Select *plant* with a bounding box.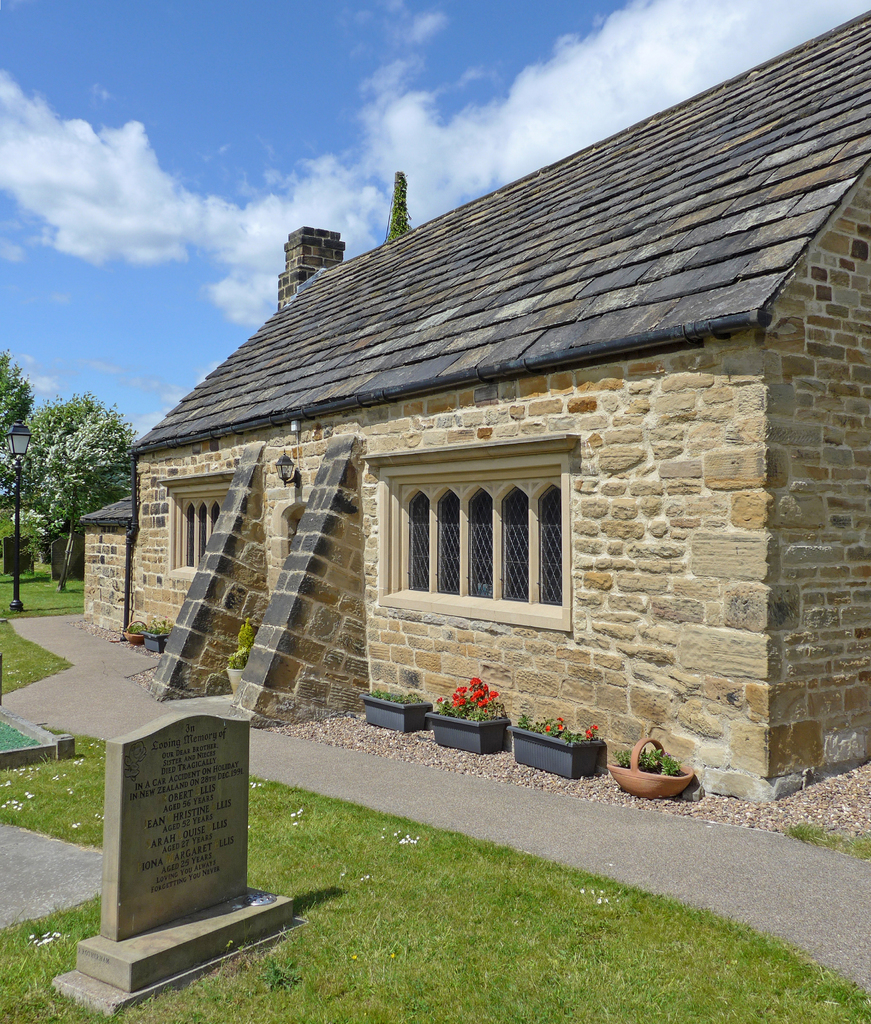
<bbox>609, 738, 679, 778</bbox>.
